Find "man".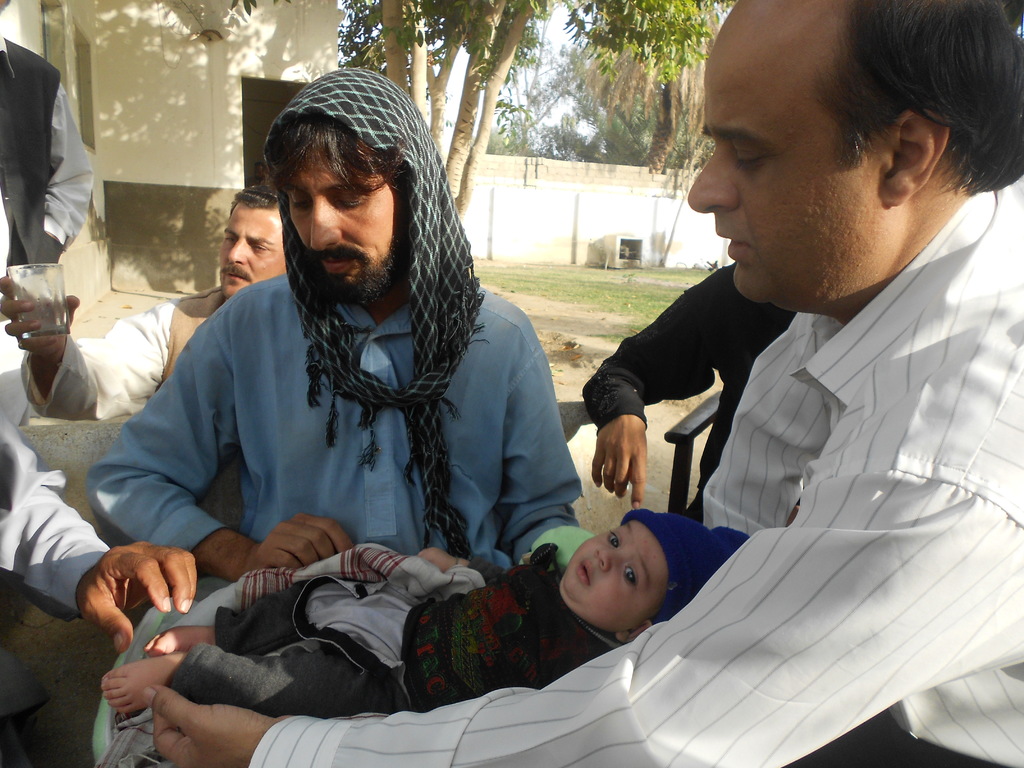
bbox(0, 408, 198, 767).
